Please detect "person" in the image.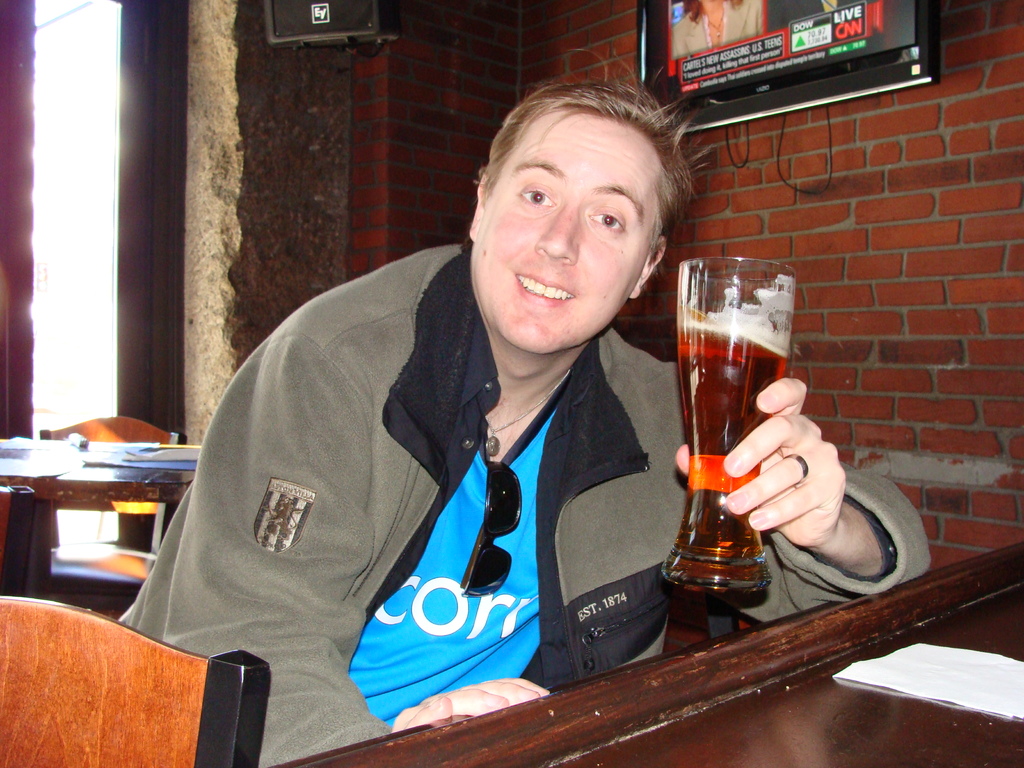
region(117, 58, 922, 767).
